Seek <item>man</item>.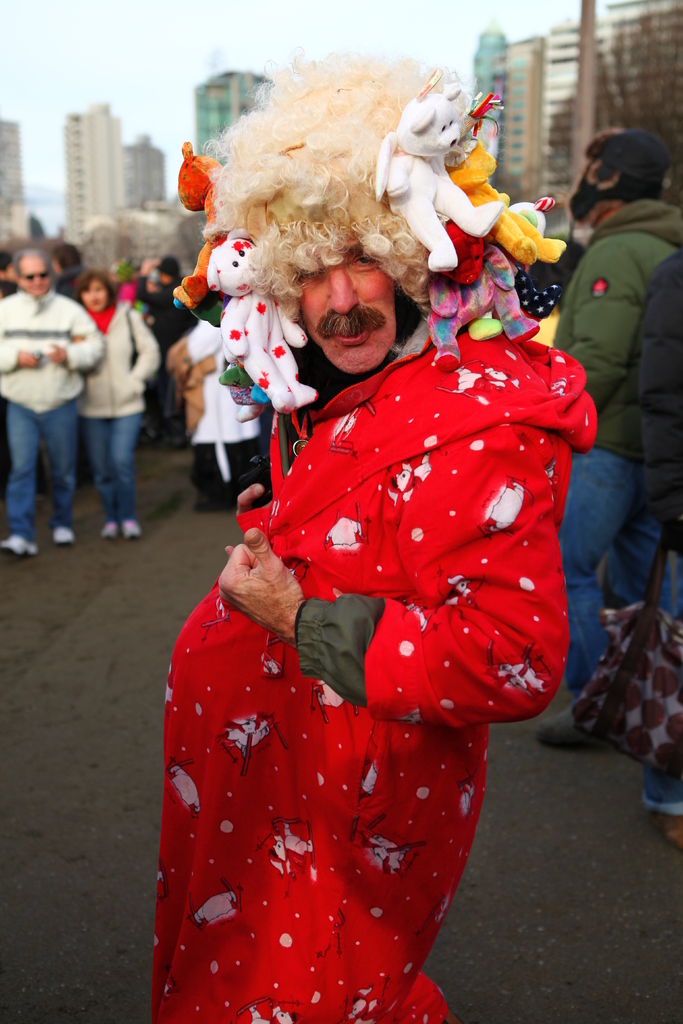
bbox=(154, 115, 598, 995).
